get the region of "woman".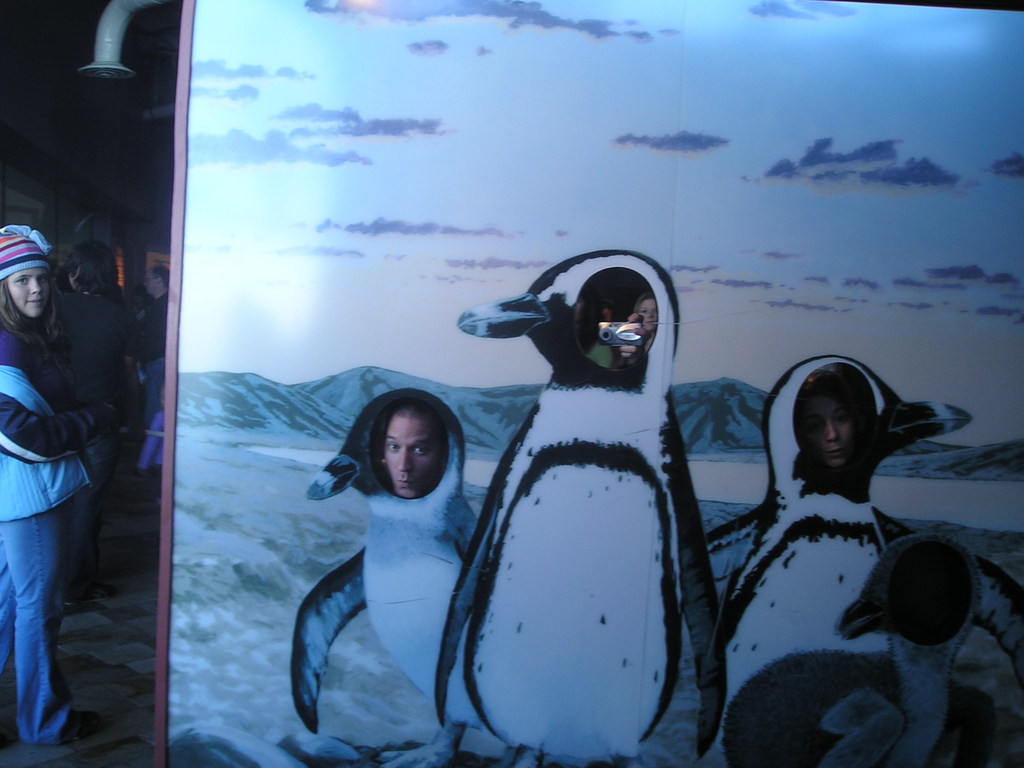
Rect(0, 220, 113, 752).
